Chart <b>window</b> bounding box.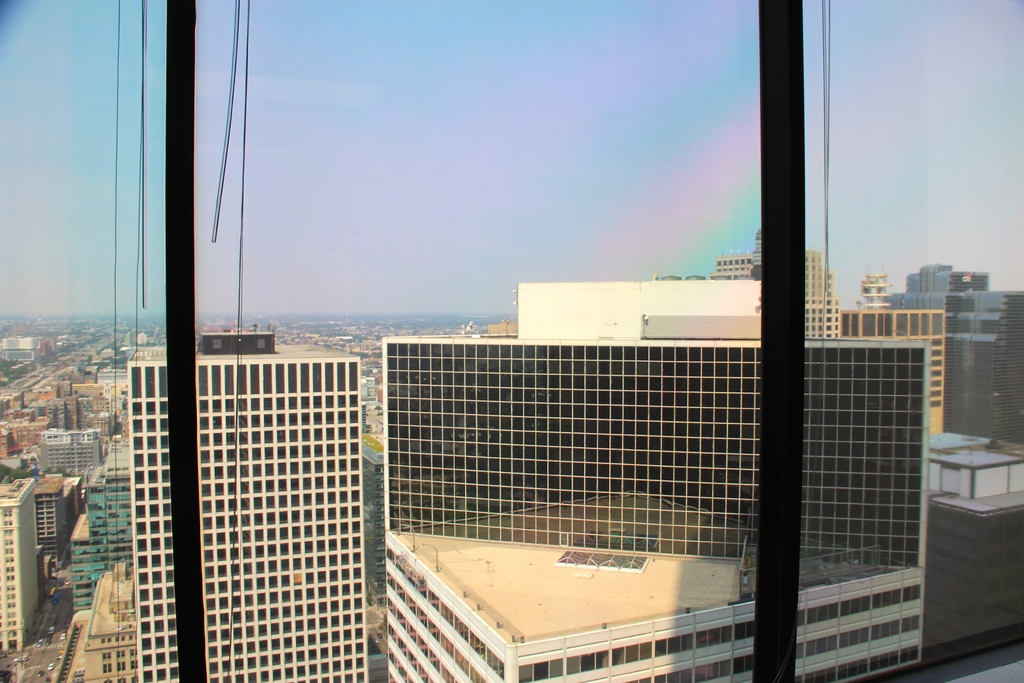
Charted: 143/669/152/682.
